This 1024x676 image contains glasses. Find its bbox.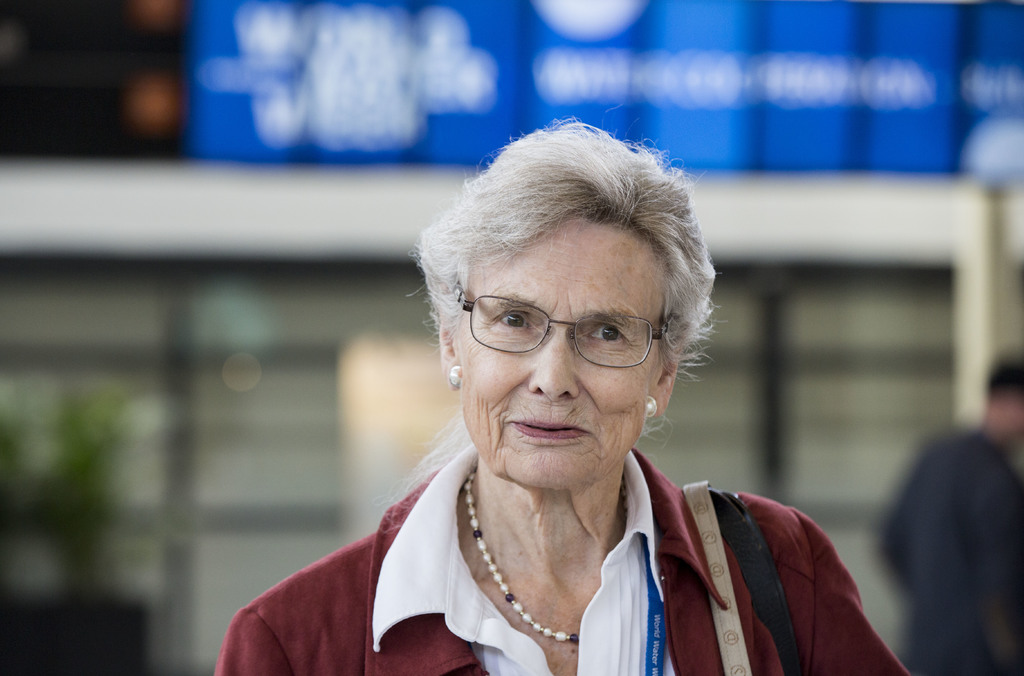
locate(439, 274, 680, 381).
